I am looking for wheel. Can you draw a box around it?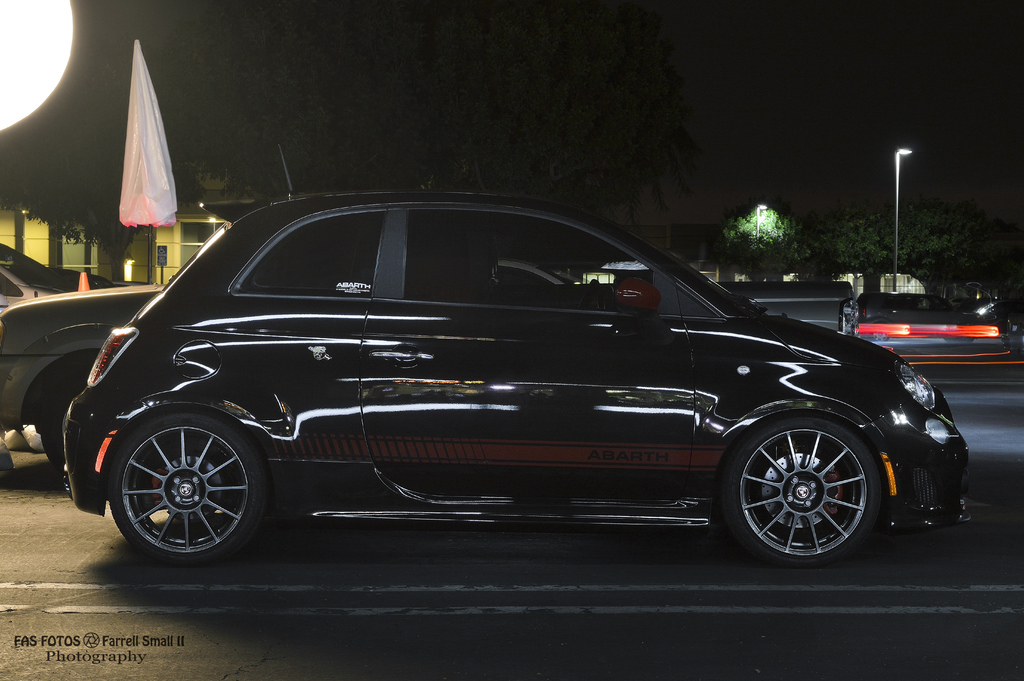
Sure, the bounding box is (left=732, top=413, right=892, bottom=559).
